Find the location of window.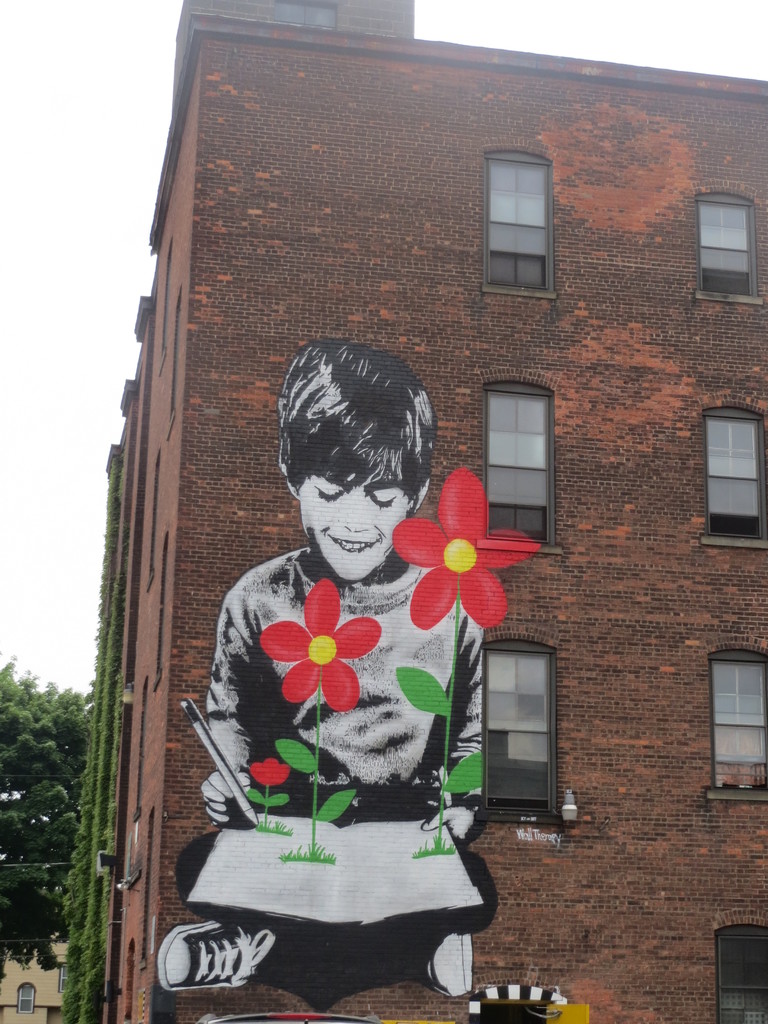
Location: pyautogui.locateOnScreen(689, 189, 760, 301).
